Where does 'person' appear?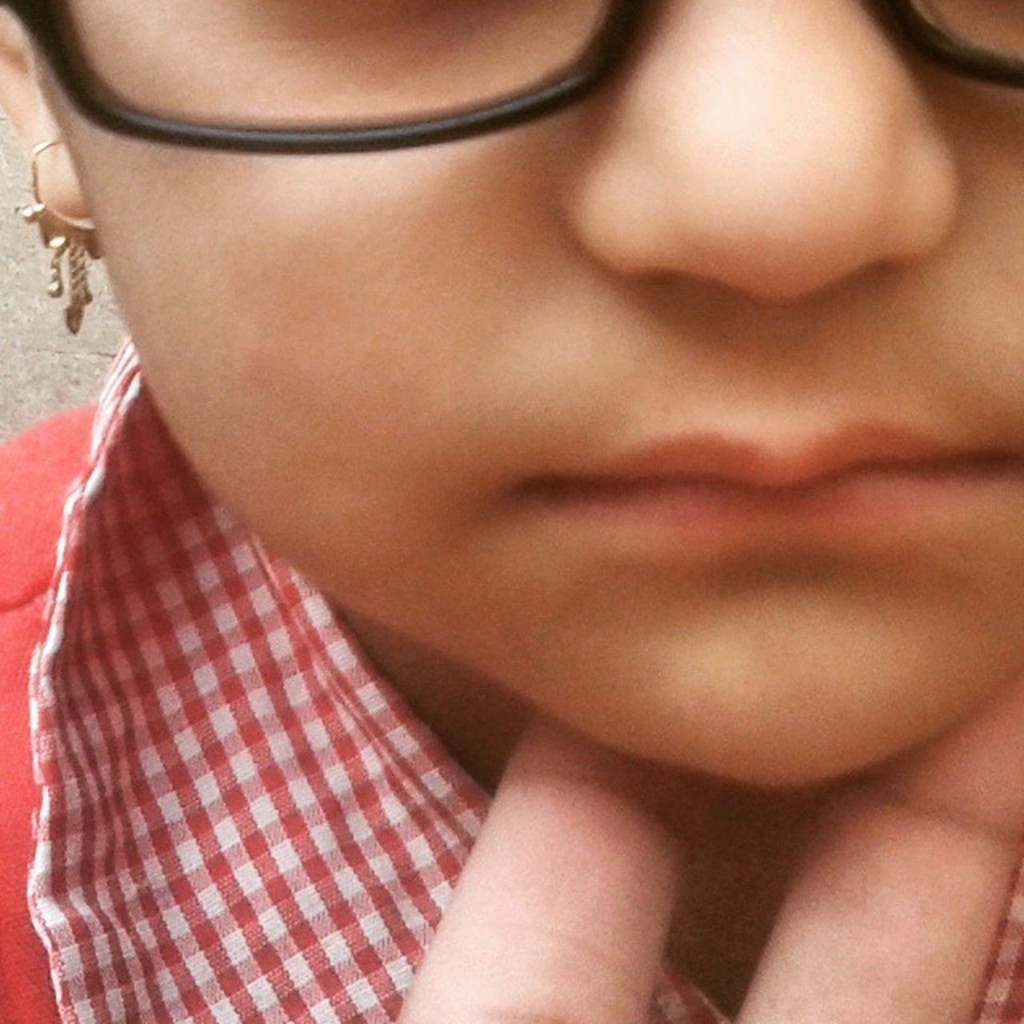
Appears at left=0, top=0, right=1019, bottom=1006.
